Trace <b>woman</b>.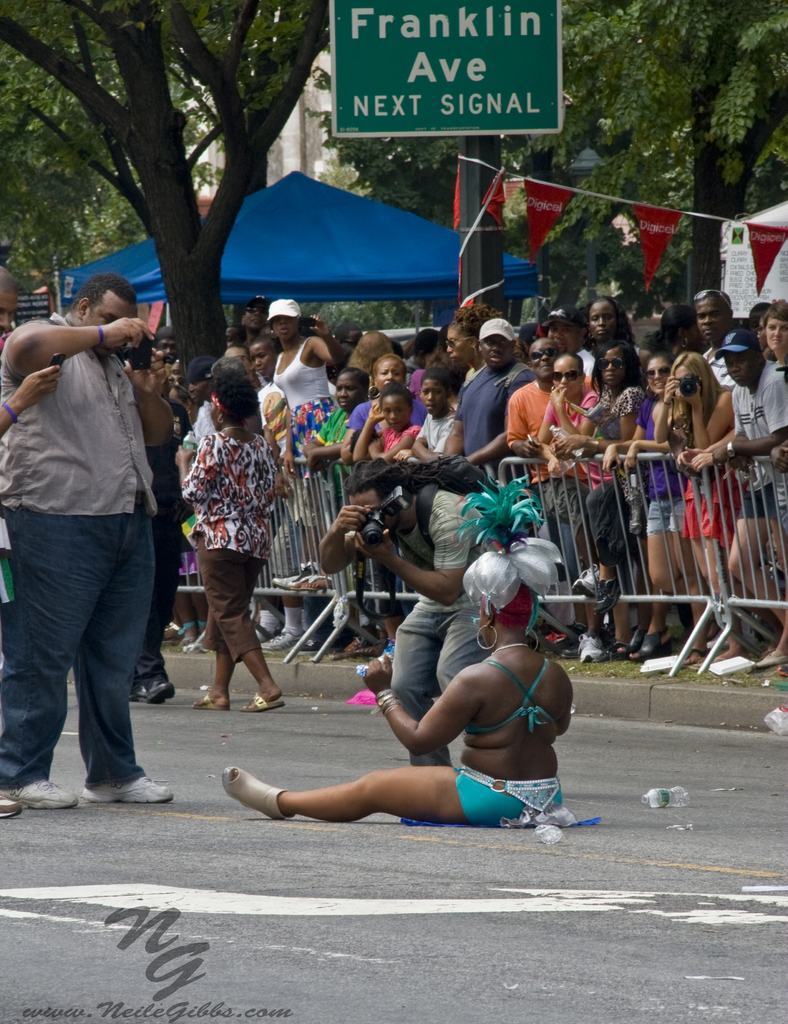
Traced to detection(526, 354, 602, 660).
